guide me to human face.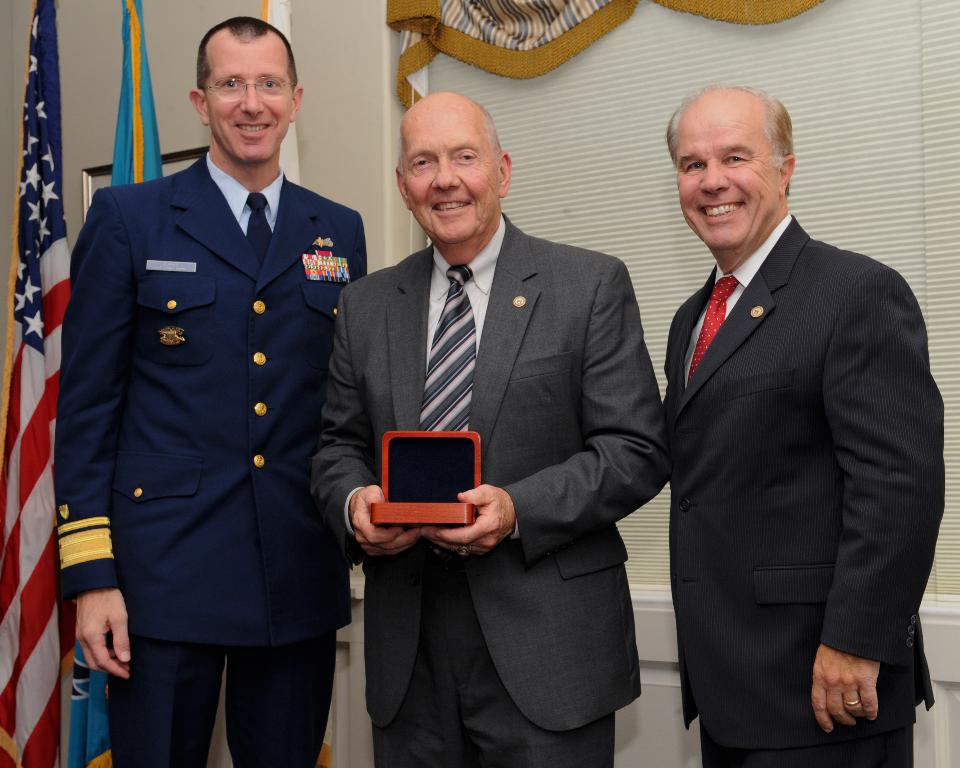
Guidance: left=674, top=115, right=775, bottom=251.
